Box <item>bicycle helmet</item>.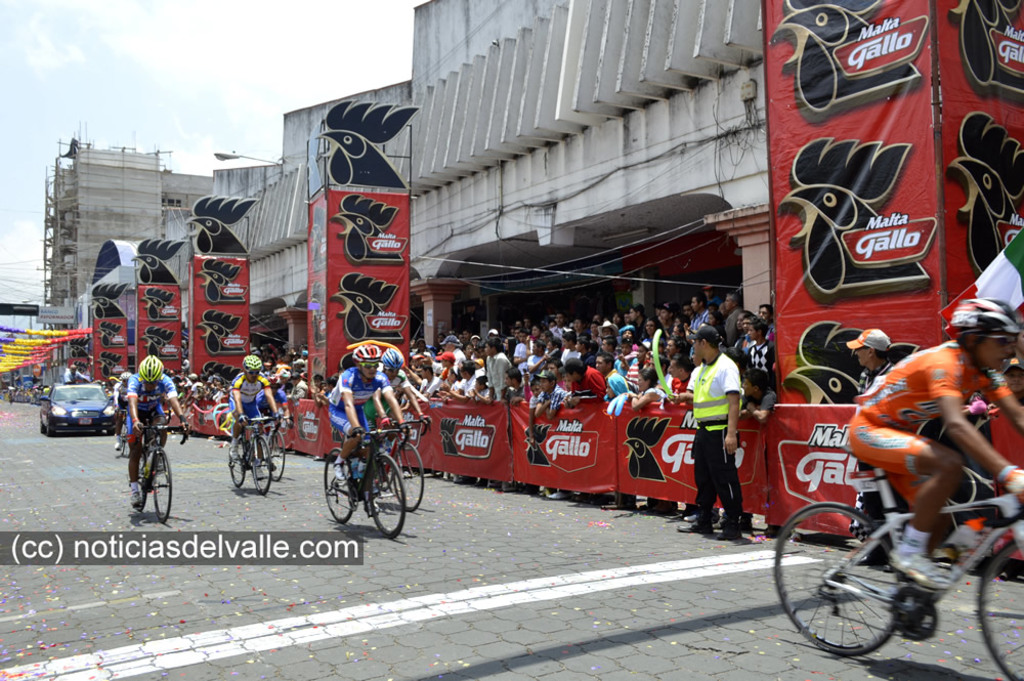
[345, 341, 382, 364].
